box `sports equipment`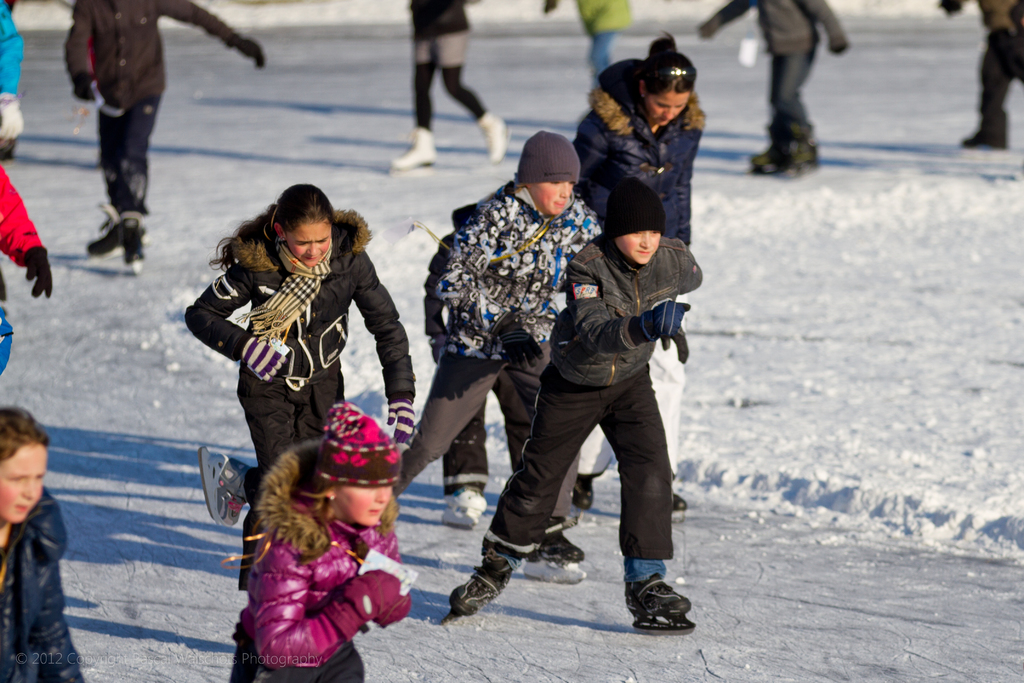
324,568,403,645
